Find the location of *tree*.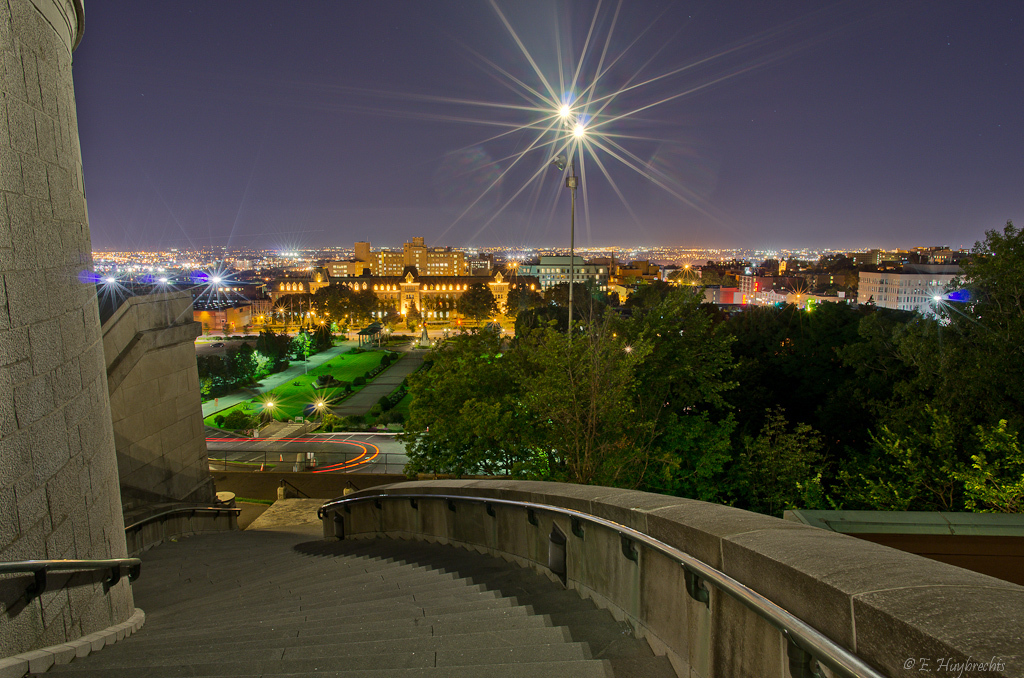
Location: [x1=457, y1=280, x2=492, y2=321].
